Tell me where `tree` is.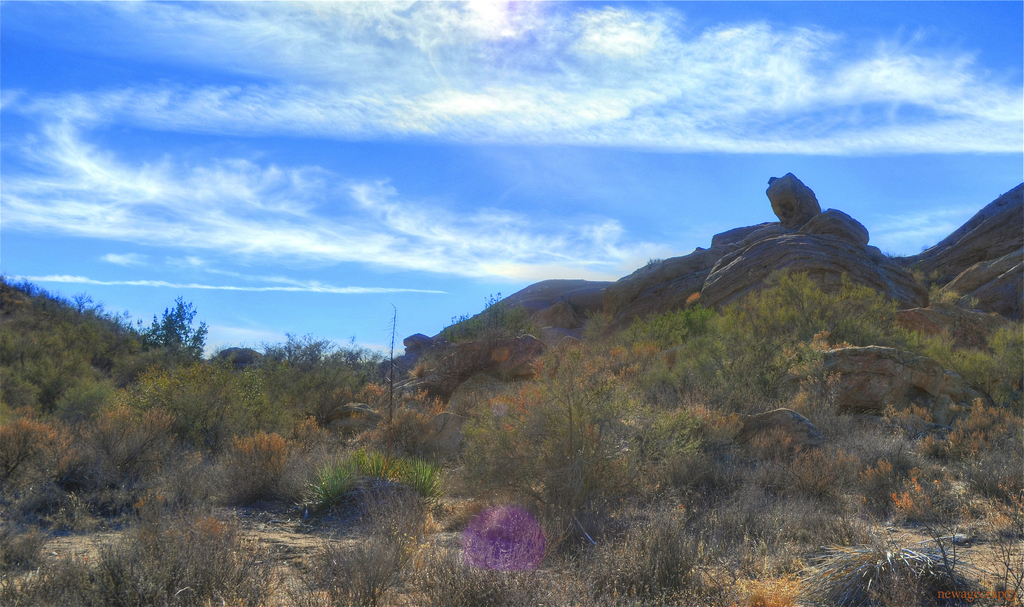
`tree` is at 531 345 625 555.
